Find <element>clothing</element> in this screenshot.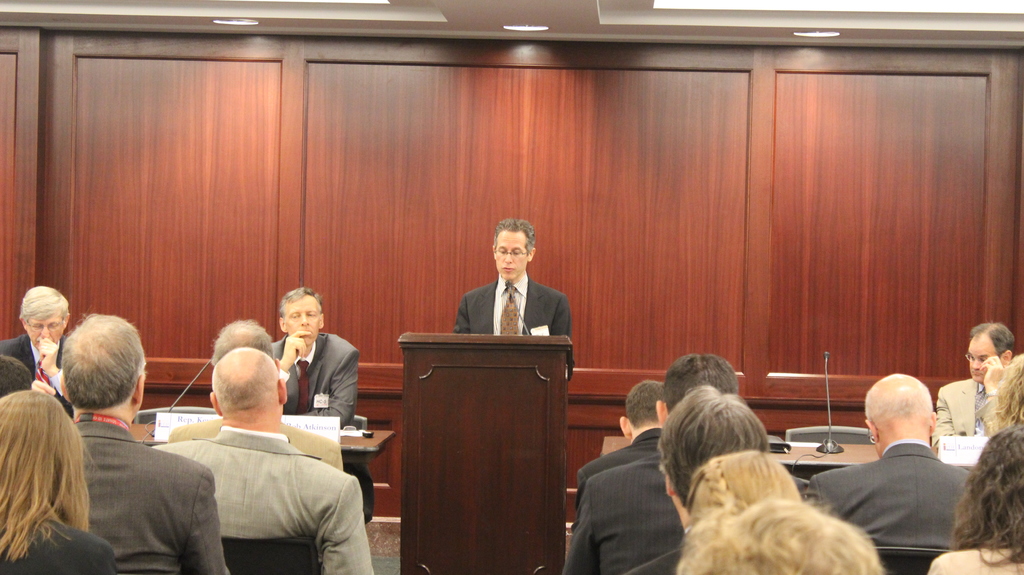
The bounding box for <element>clothing</element> is left=575, top=423, right=668, bottom=513.
